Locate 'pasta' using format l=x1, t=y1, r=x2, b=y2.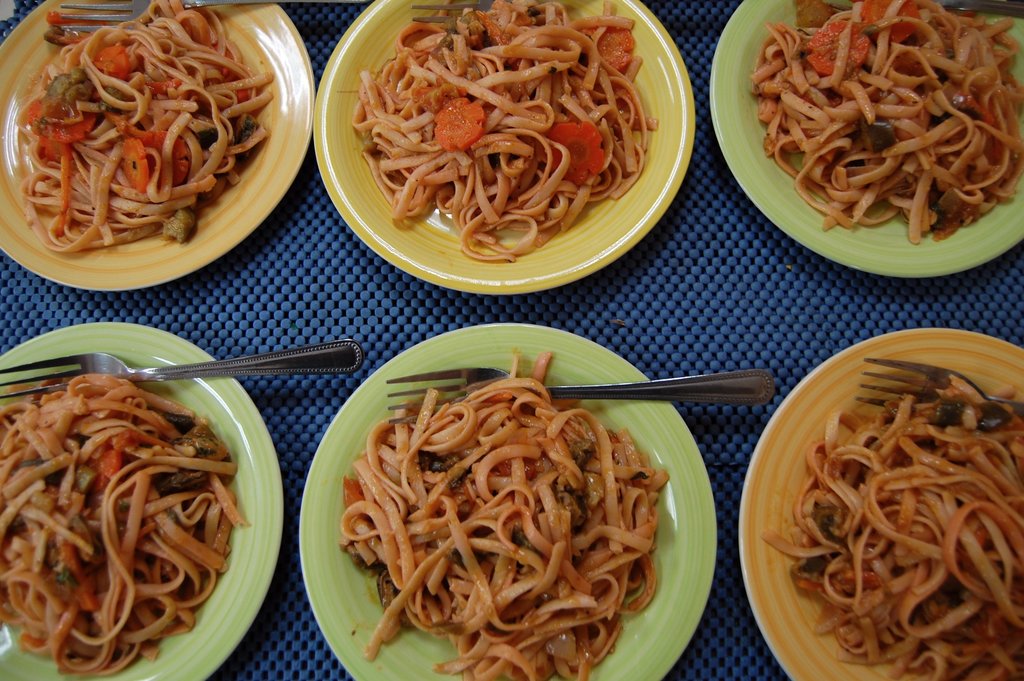
l=332, t=369, r=679, b=664.
